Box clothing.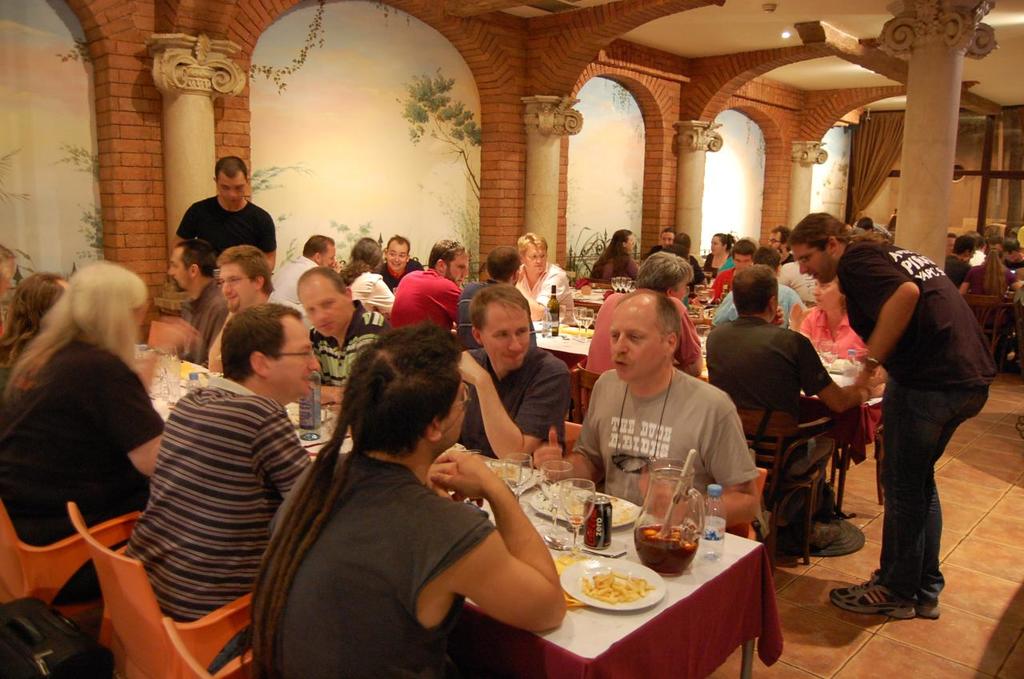
<box>119,377,326,625</box>.
